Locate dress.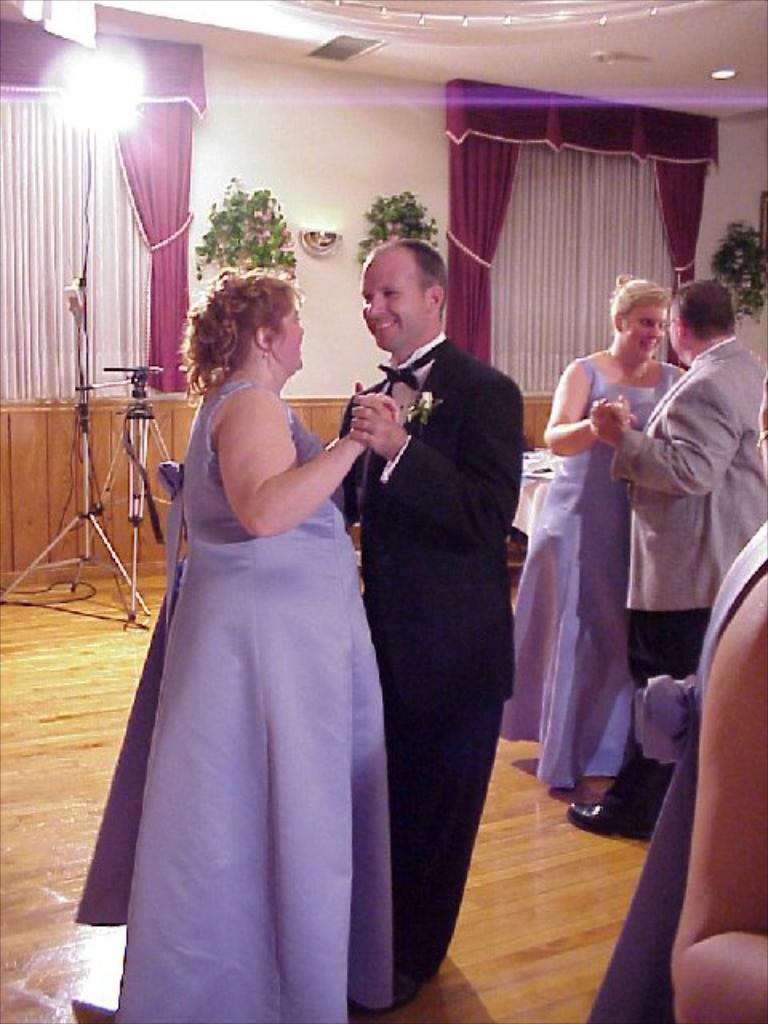
Bounding box: [x1=69, y1=381, x2=394, y2=1022].
